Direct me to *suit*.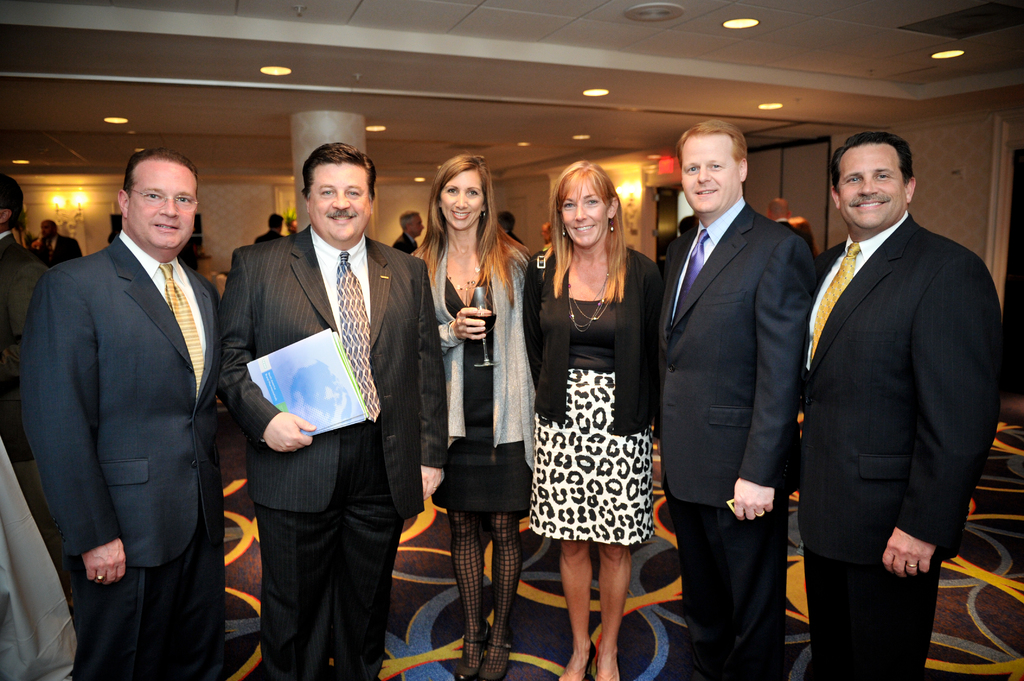
Direction: pyautogui.locateOnScreen(18, 225, 221, 680).
